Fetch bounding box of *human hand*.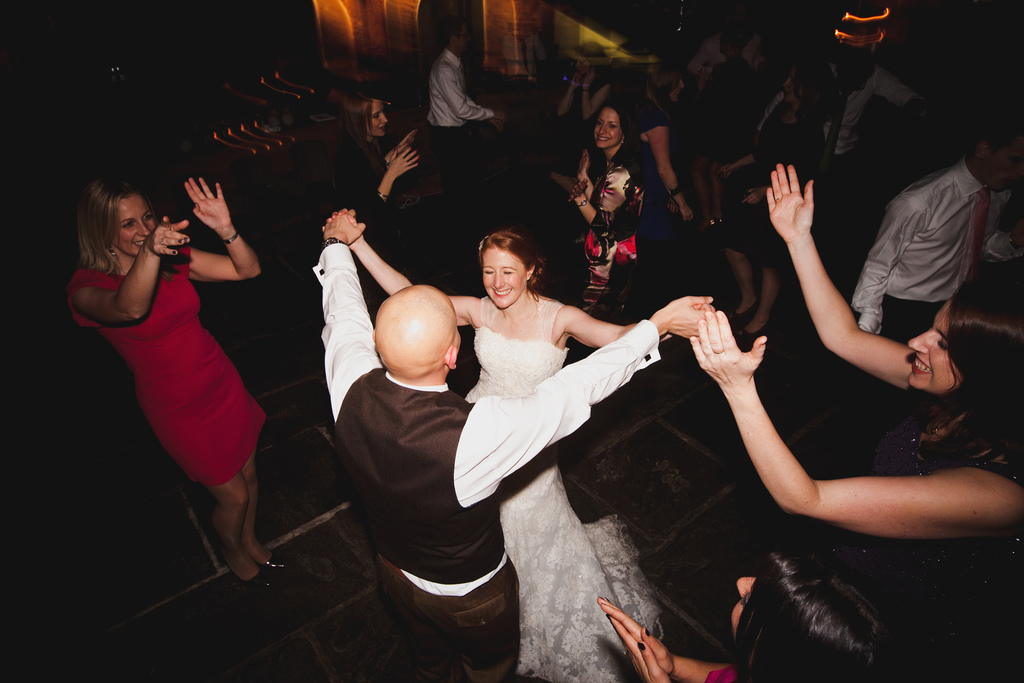
Bbox: 142, 211, 193, 259.
